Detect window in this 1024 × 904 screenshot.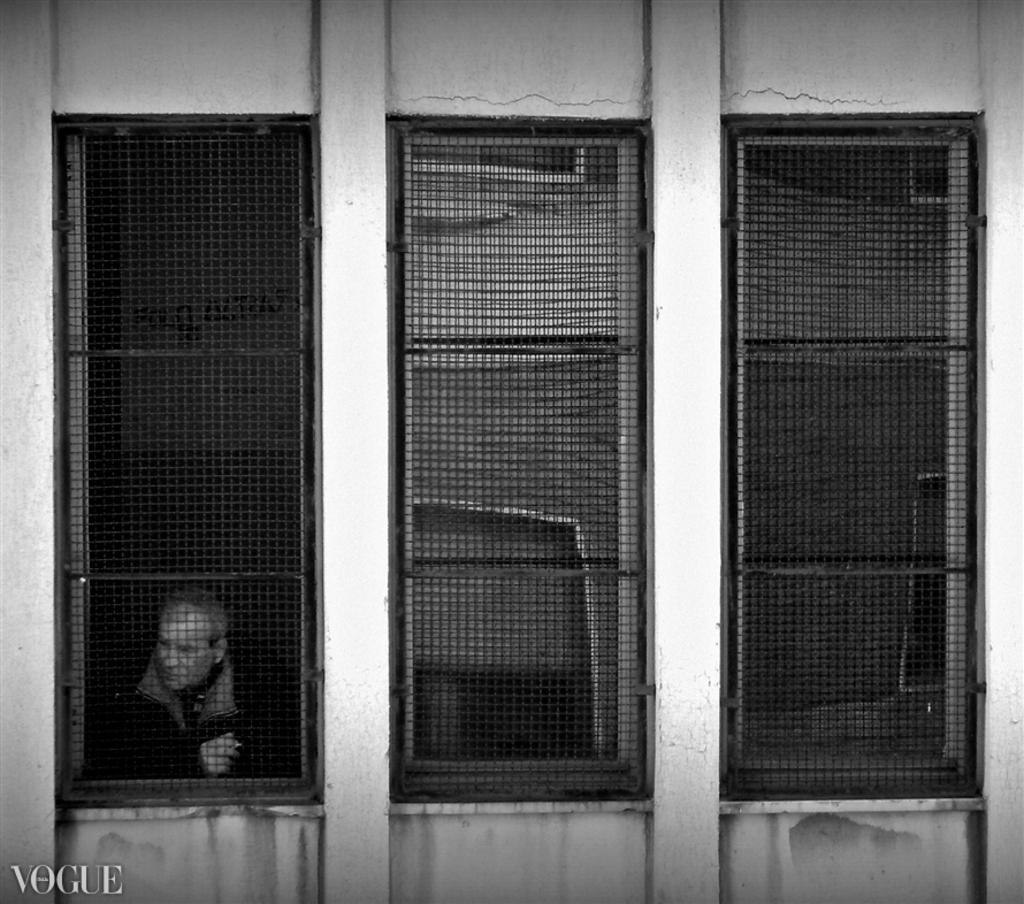
Detection: bbox=[58, 59, 362, 842].
